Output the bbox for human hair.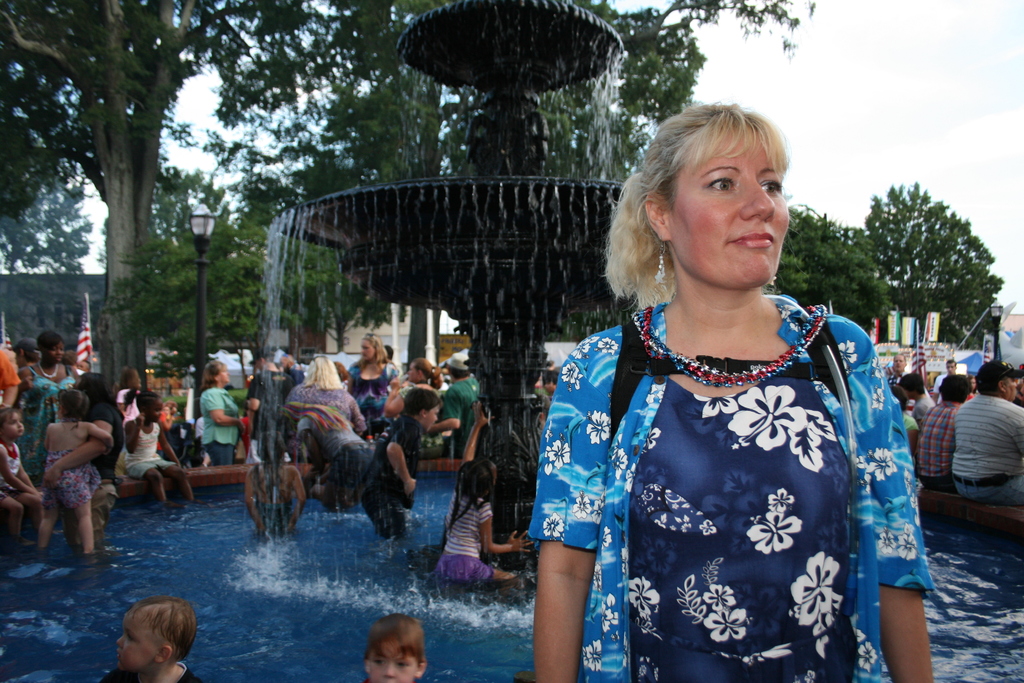
(263, 352, 275, 363).
